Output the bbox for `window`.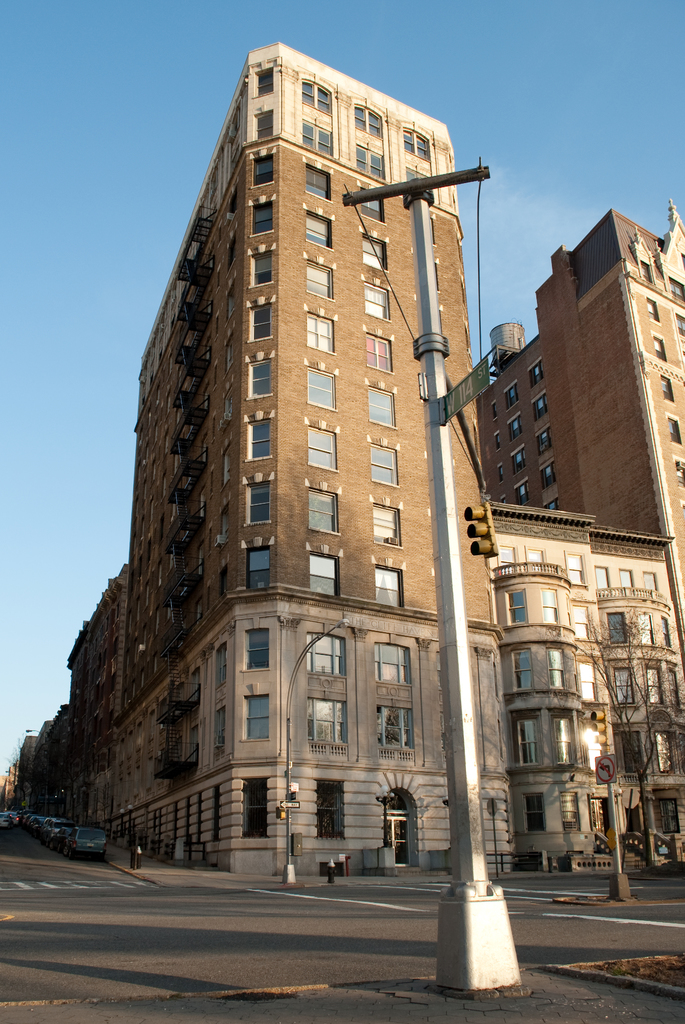
305/209/331/247.
